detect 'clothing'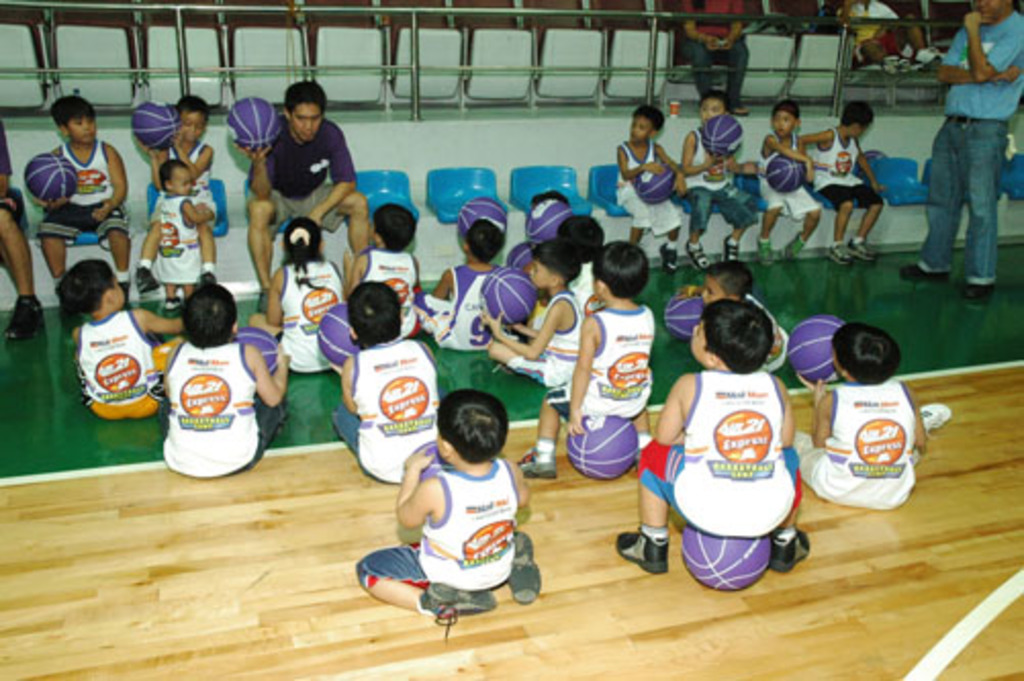
box=[818, 129, 887, 229]
